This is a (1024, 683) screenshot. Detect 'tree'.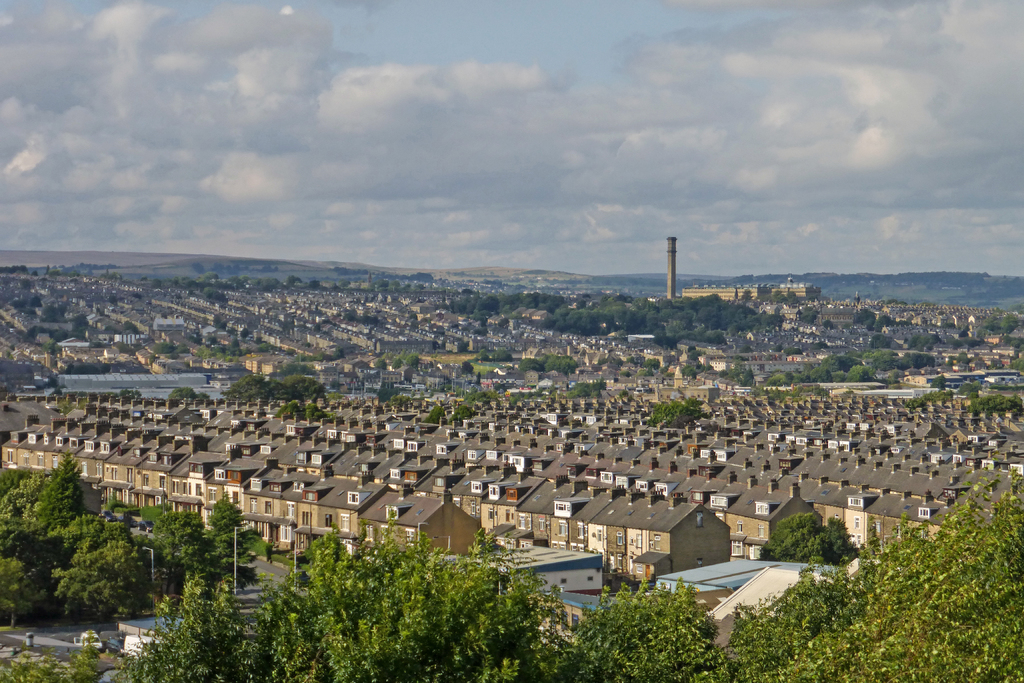
[165, 386, 199, 401].
